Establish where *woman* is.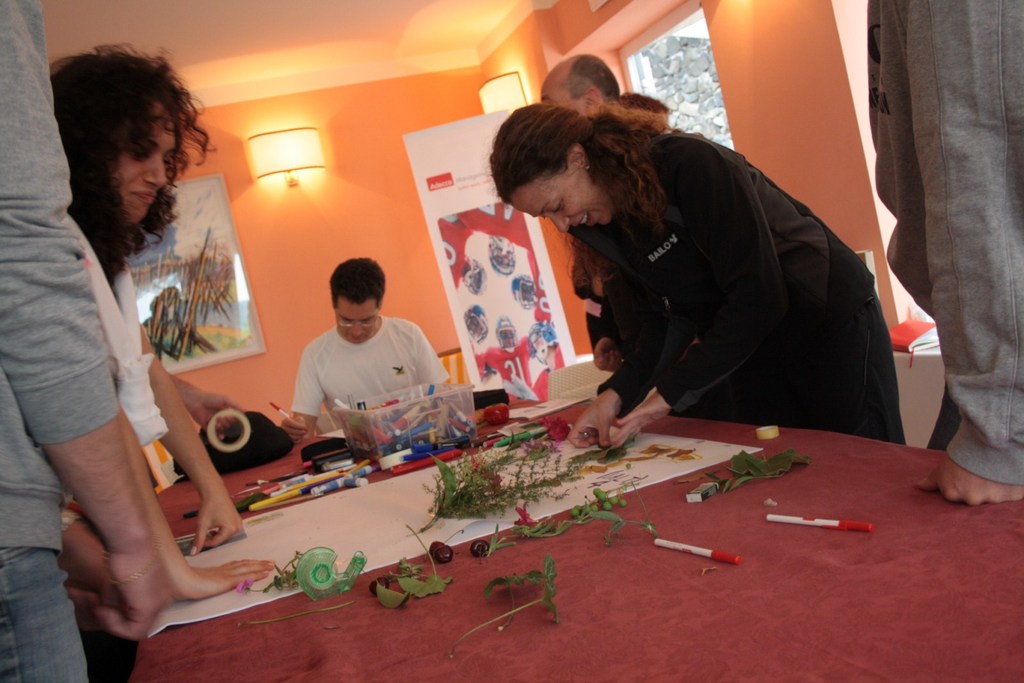
Established at {"left": 845, "top": 0, "right": 1023, "bottom": 517}.
